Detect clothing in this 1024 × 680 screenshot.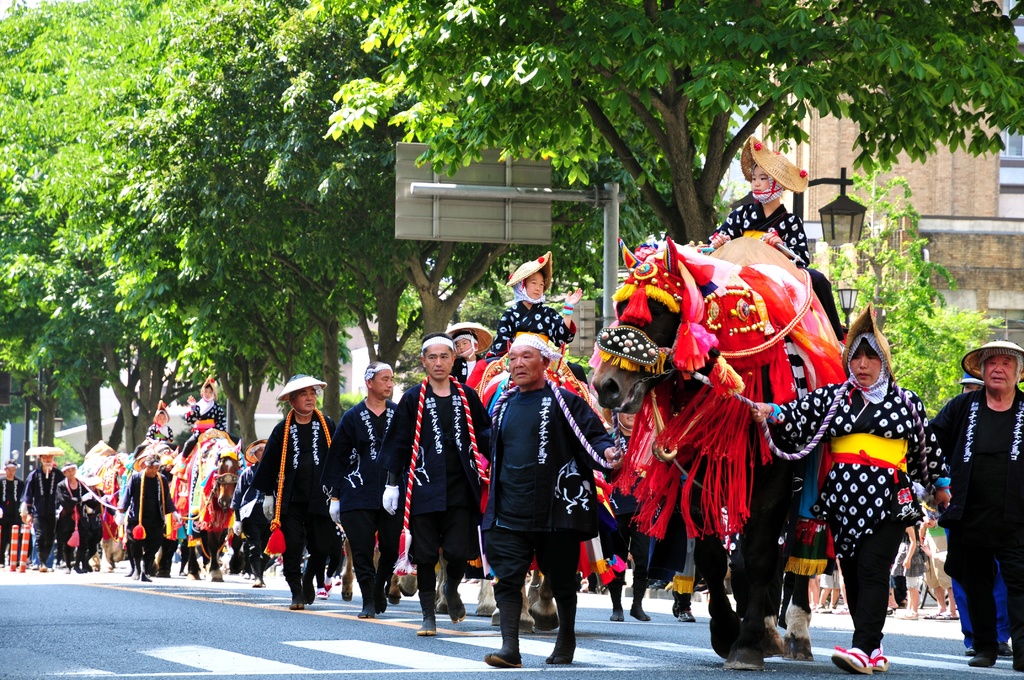
Detection: 319/401/410/603.
